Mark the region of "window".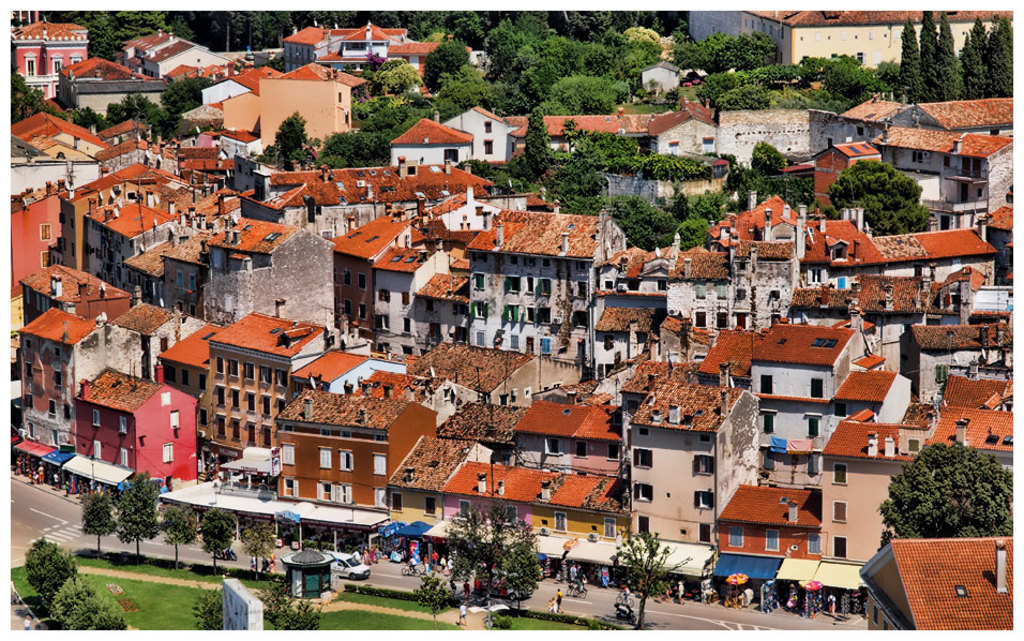
Region: bbox=(50, 55, 64, 72).
